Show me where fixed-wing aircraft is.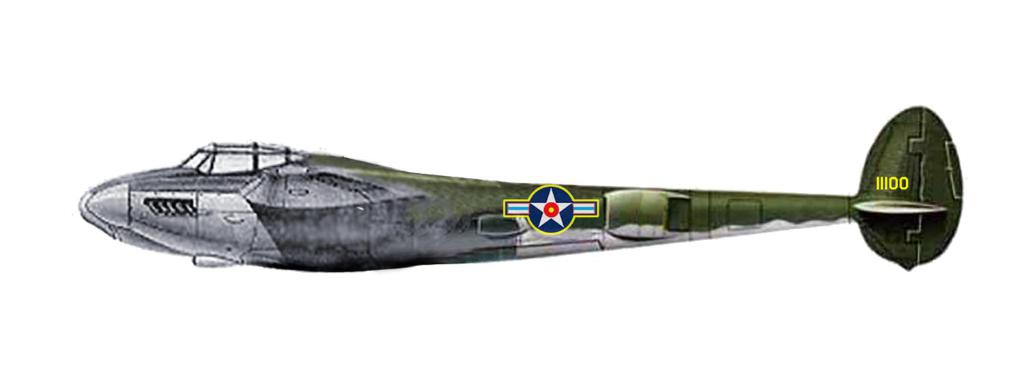
fixed-wing aircraft is at Rect(75, 105, 965, 274).
